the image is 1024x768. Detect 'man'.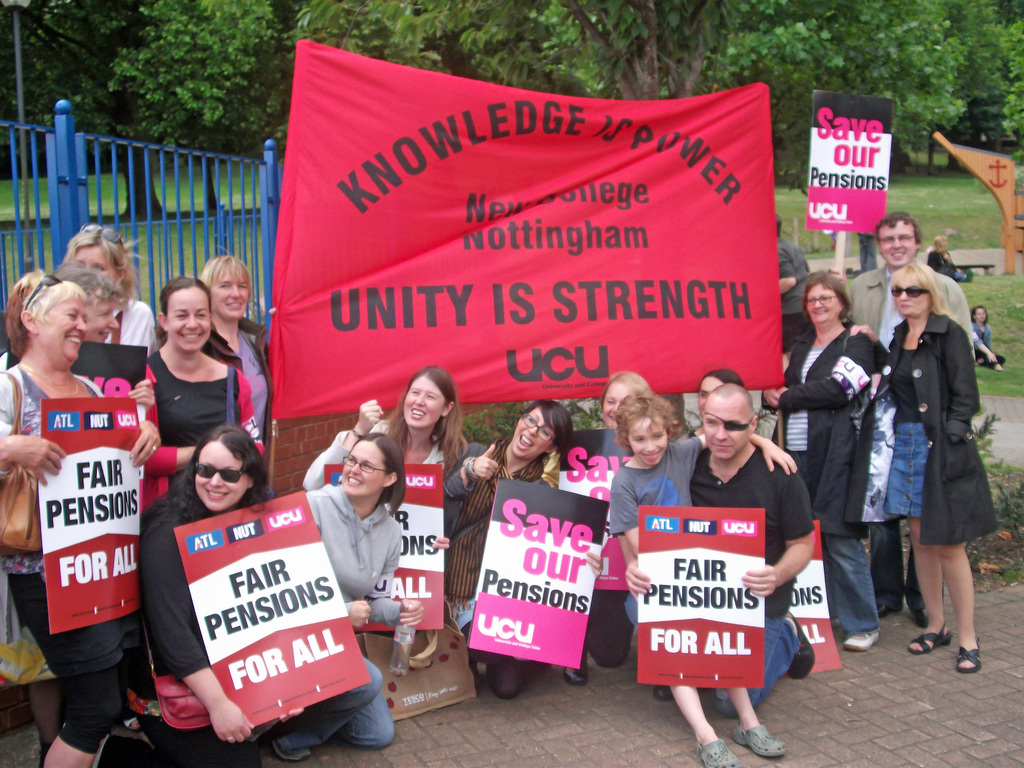
Detection: left=775, top=217, right=815, bottom=368.
